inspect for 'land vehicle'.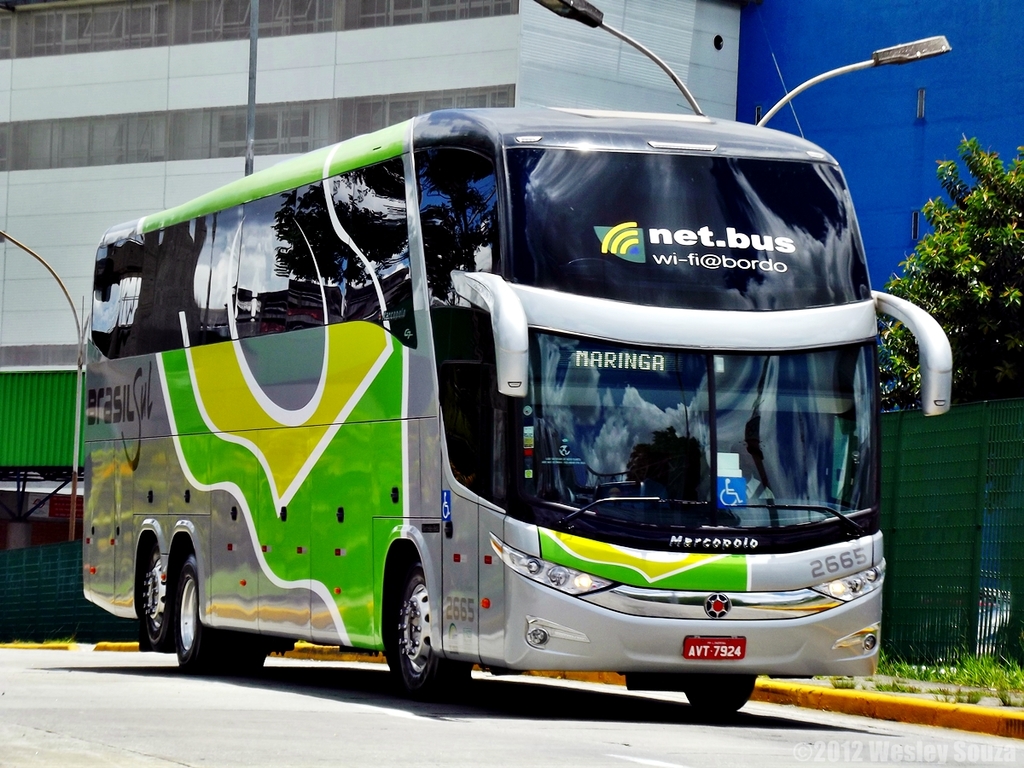
Inspection: [left=90, top=86, right=949, bottom=697].
